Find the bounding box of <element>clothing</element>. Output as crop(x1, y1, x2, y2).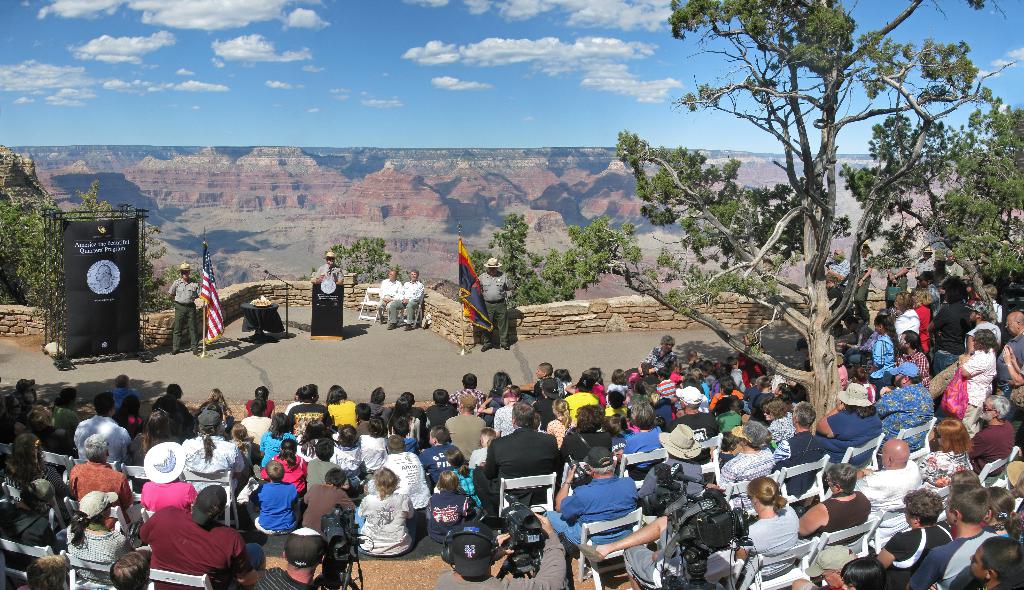
crop(365, 401, 394, 423).
